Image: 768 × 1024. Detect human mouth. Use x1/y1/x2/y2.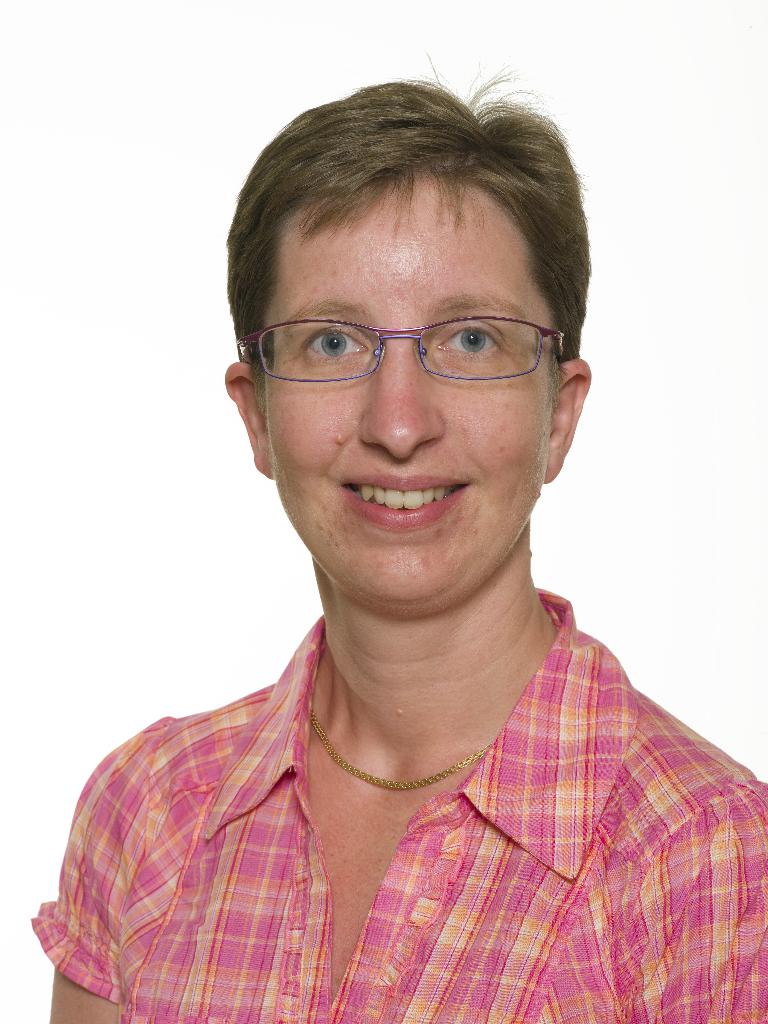
339/471/470/537.
